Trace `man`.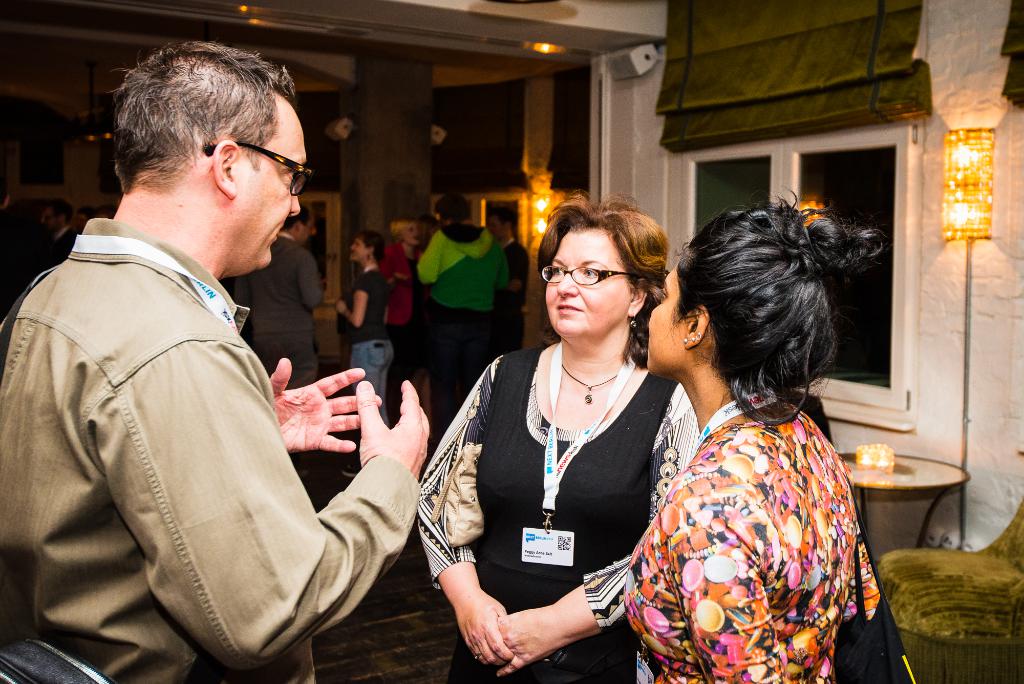
Traced to pyautogui.locateOnScreen(225, 201, 332, 387).
